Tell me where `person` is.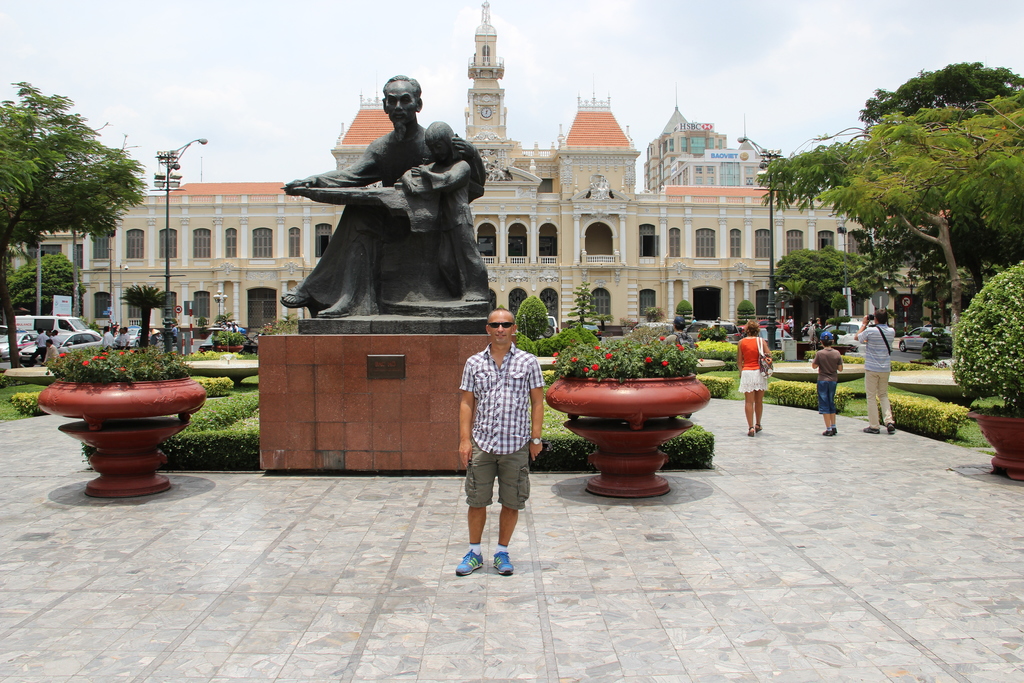
`person` is at (left=171, top=322, right=179, bottom=336).
